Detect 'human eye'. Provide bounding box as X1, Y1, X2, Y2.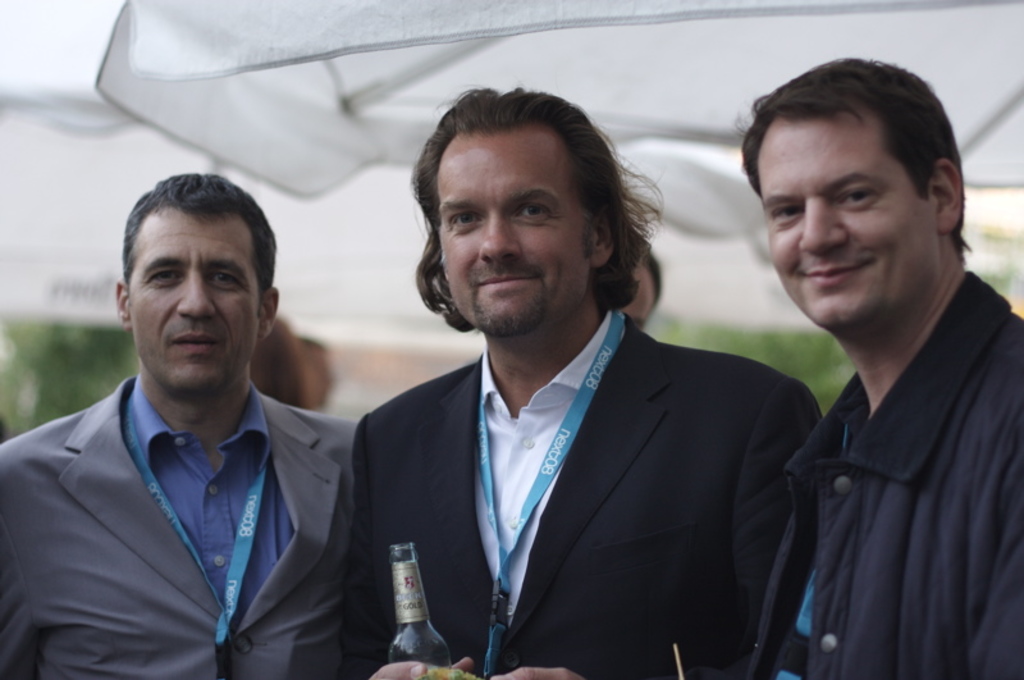
842, 182, 882, 210.
